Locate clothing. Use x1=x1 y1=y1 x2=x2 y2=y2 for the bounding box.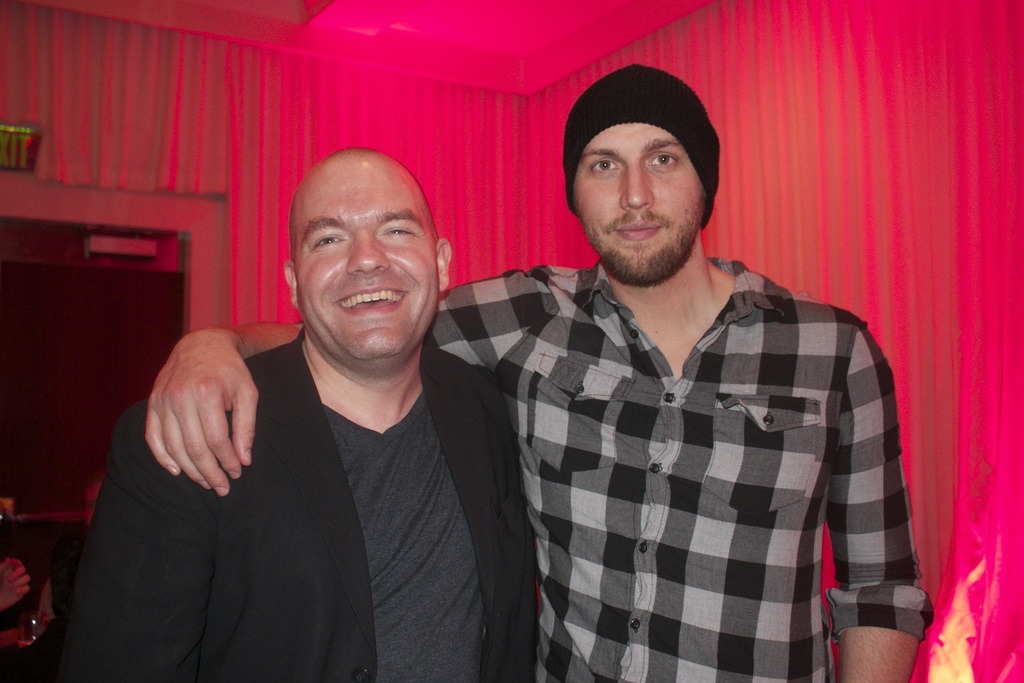
x1=56 y1=330 x2=541 y2=682.
